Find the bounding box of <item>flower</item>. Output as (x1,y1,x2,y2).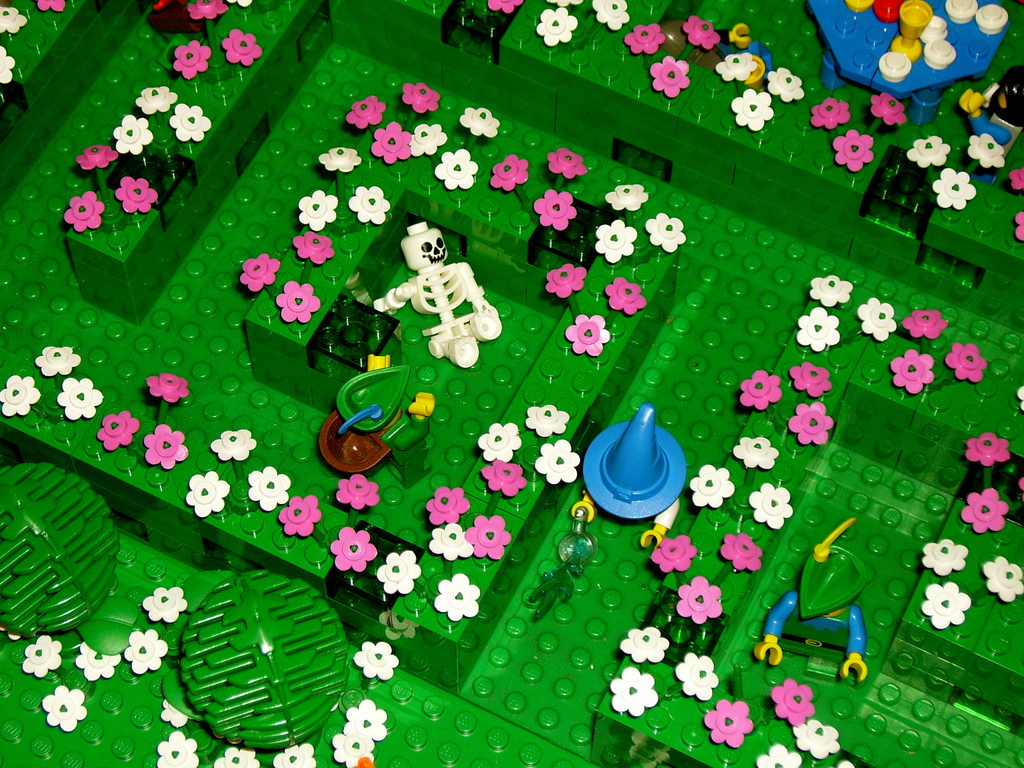
(545,1,586,8).
